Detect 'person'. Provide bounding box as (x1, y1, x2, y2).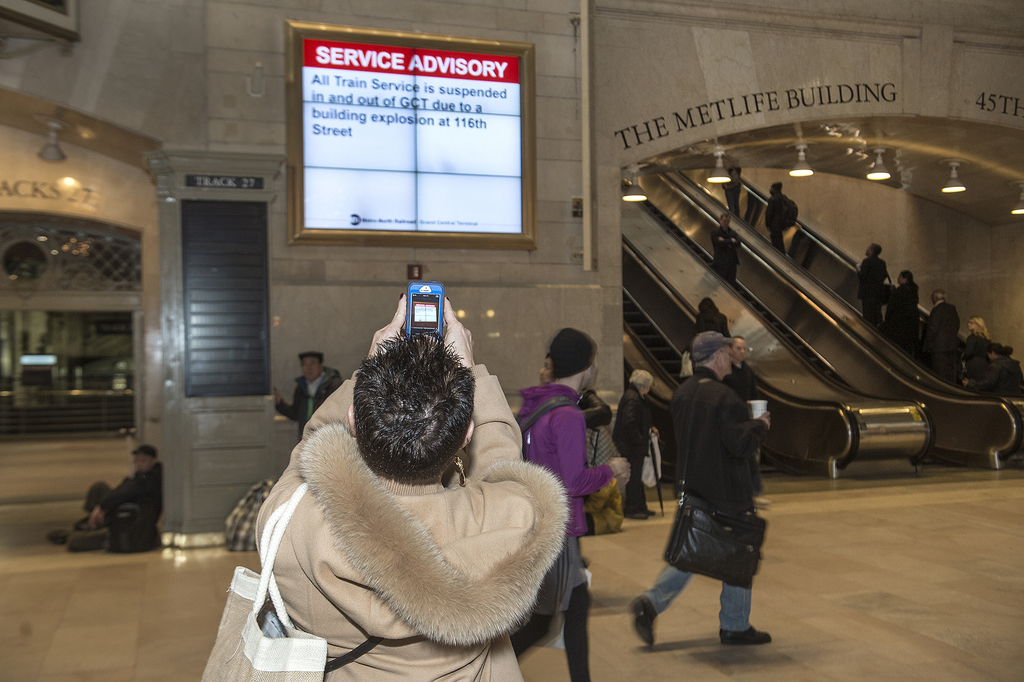
(764, 177, 801, 248).
